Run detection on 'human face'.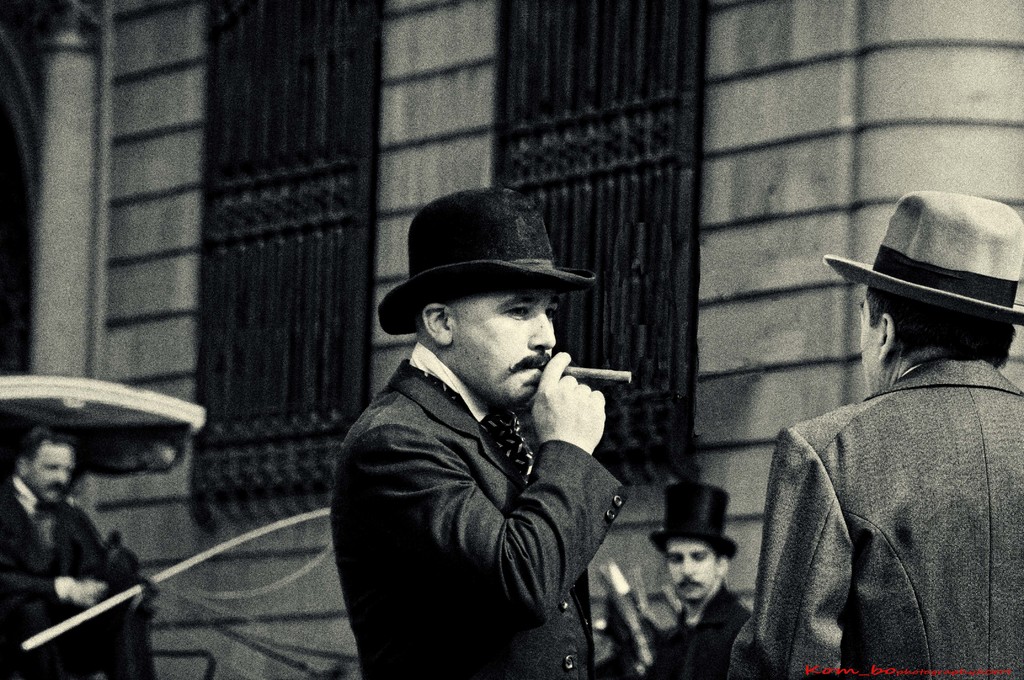
Result: (452, 281, 564, 412).
